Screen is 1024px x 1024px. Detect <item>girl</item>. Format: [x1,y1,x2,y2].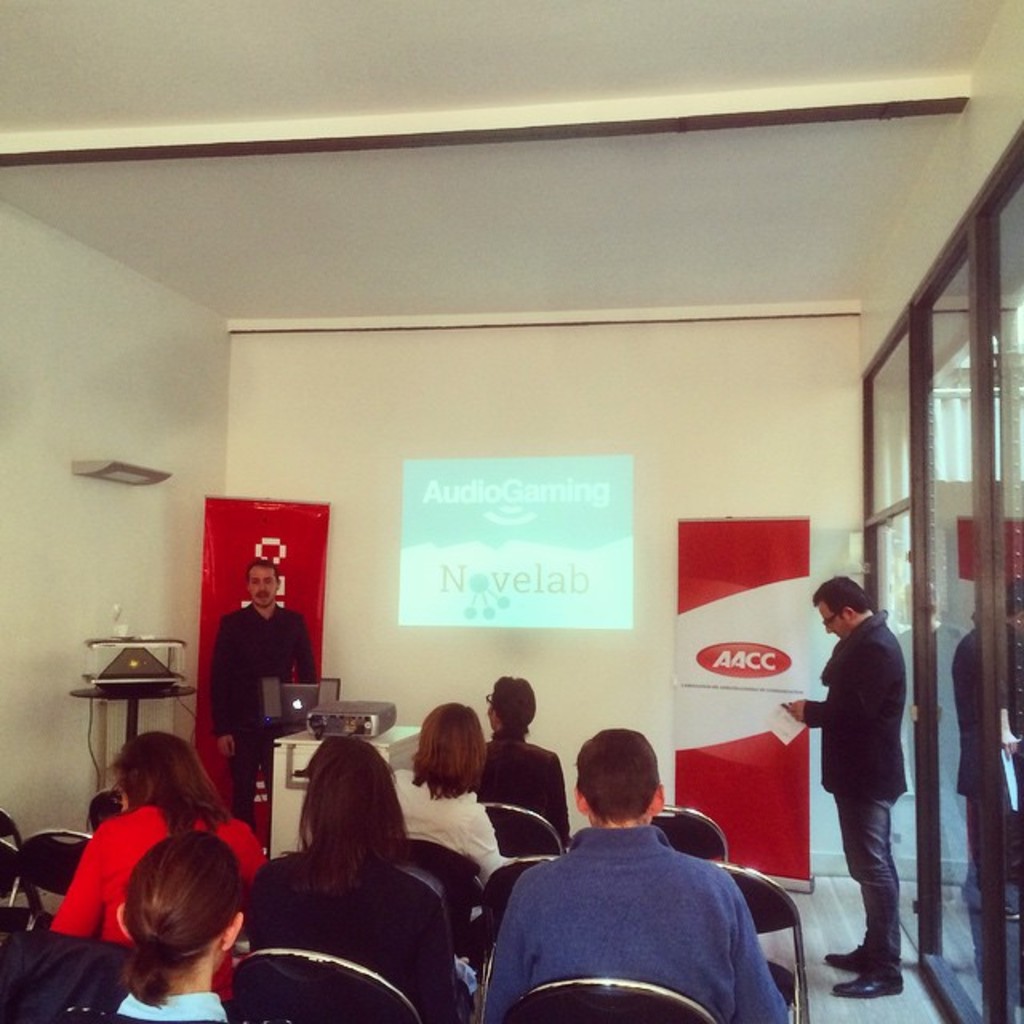
[390,701,504,888].
